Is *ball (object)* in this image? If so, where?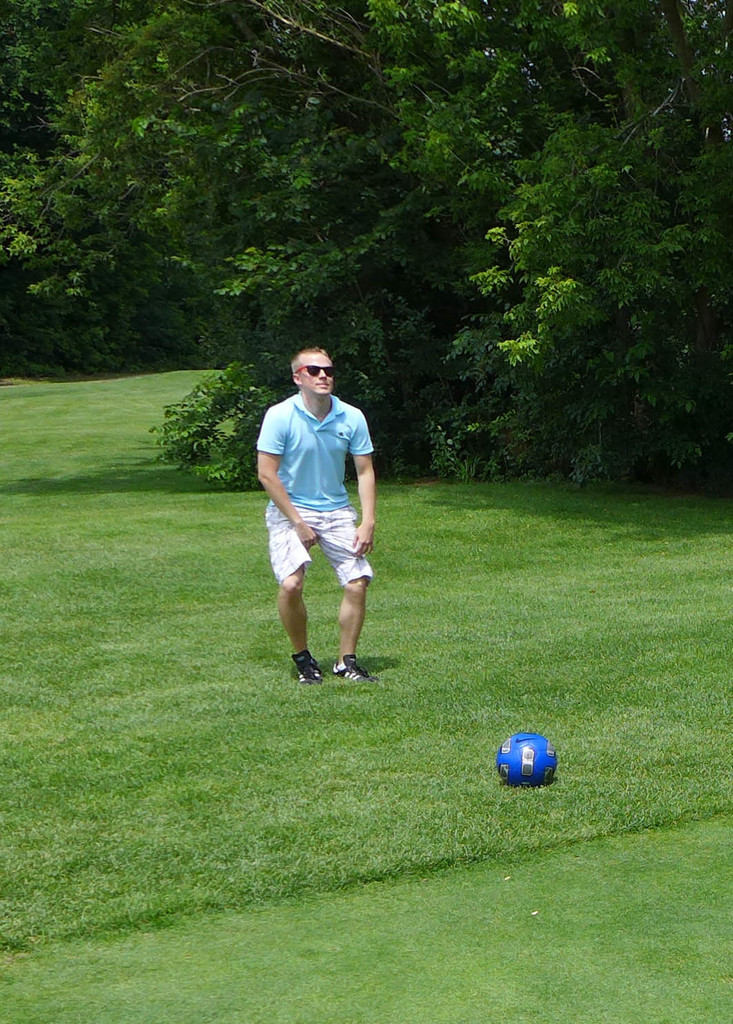
Yes, at left=496, top=733, right=558, bottom=791.
